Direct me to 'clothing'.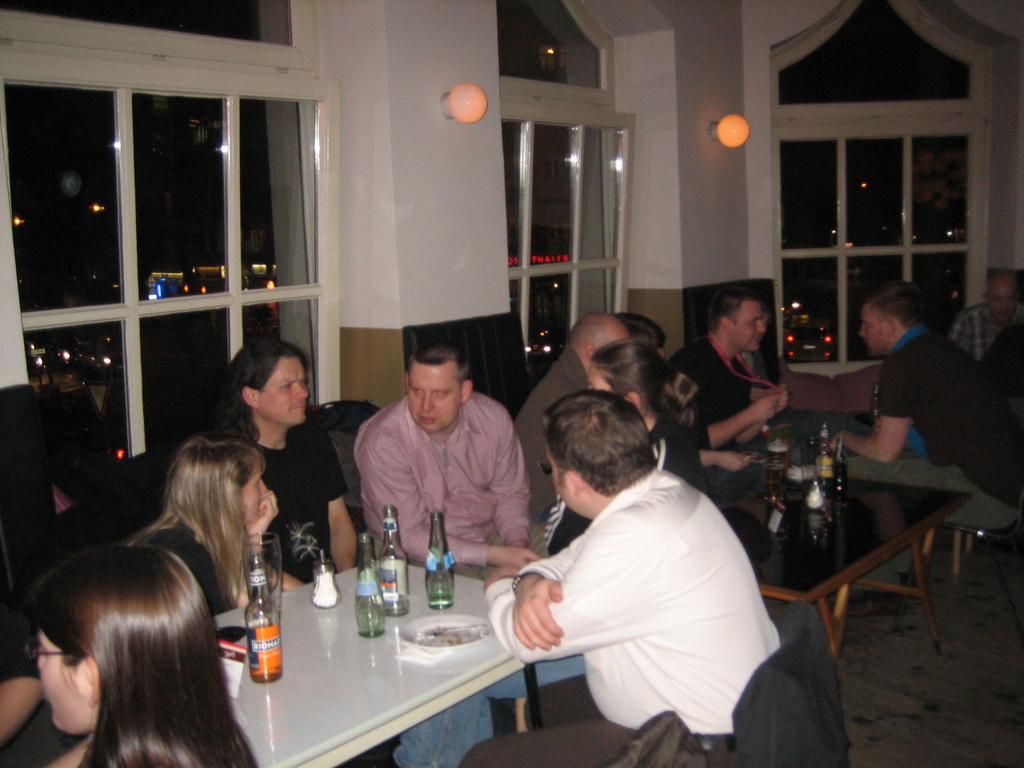
Direction: detection(132, 524, 230, 614).
